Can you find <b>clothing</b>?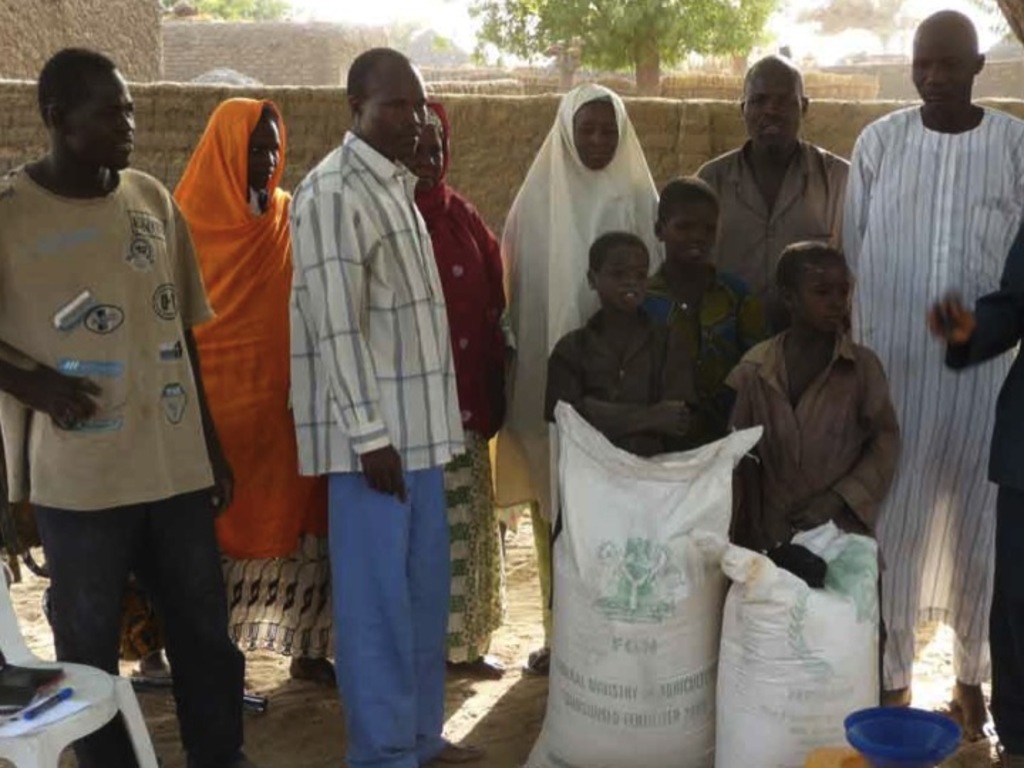
Yes, bounding box: [643, 255, 764, 418].
